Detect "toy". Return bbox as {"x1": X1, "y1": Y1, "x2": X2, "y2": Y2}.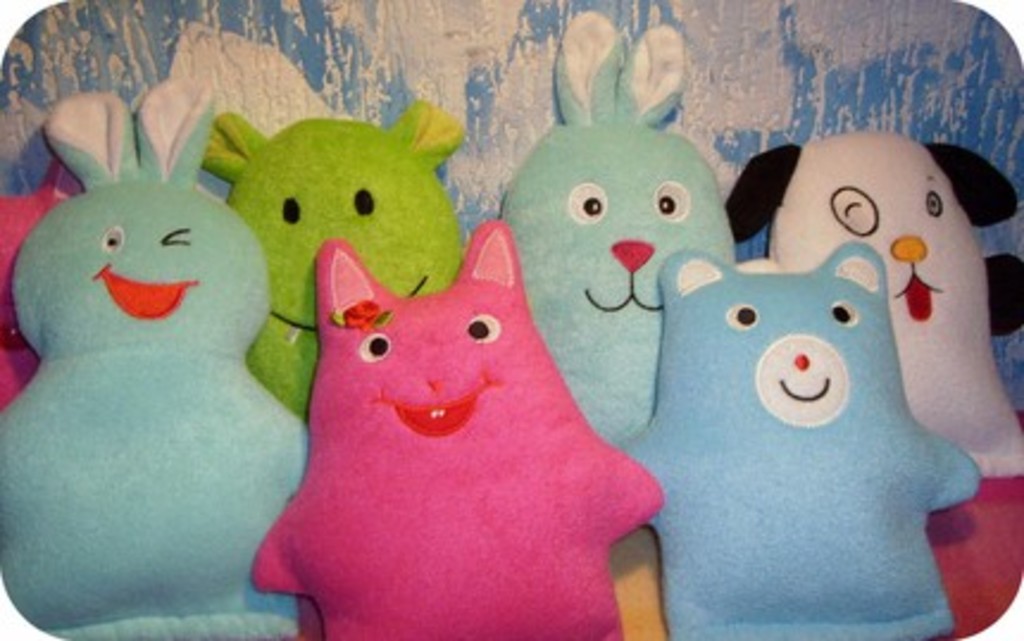
{"x1": 262, "y1": 141, "x2": 707, "y2": 629}.
